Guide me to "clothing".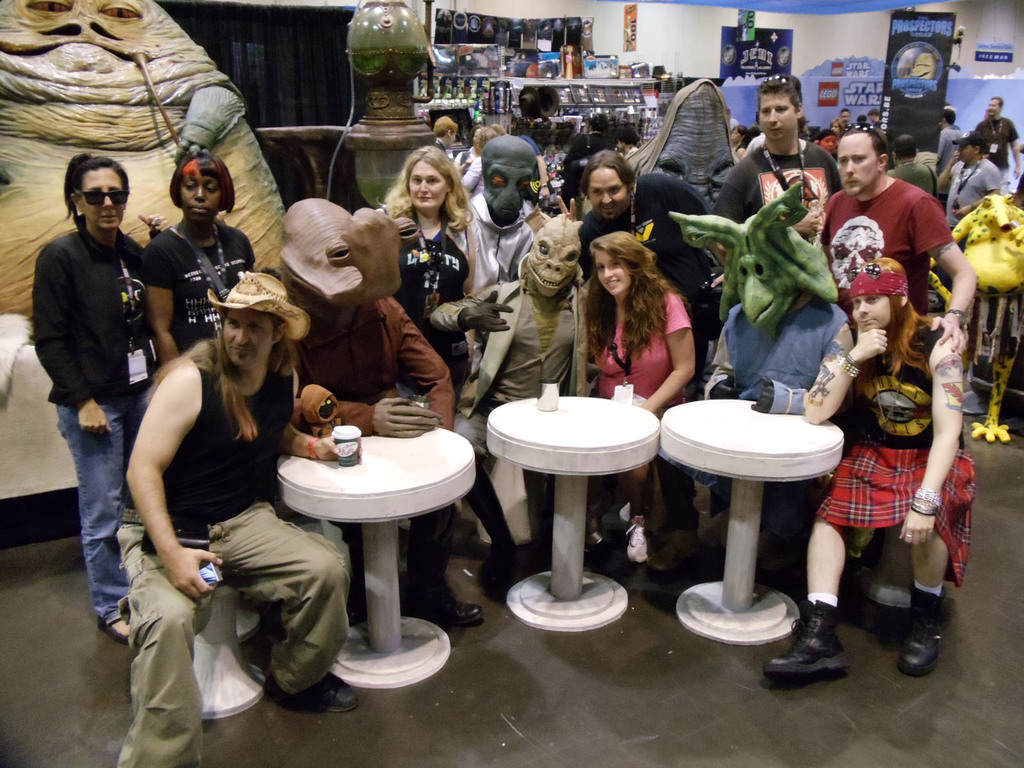
Guidance: box(696, 290, 849, 415).
